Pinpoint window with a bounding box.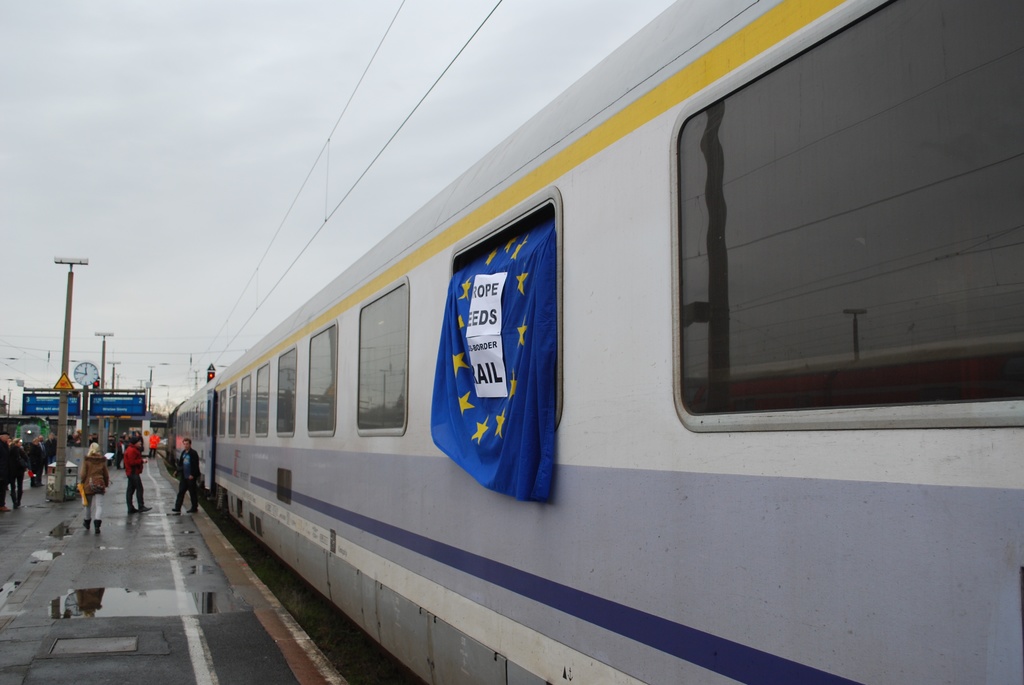
(244, 375, 251, 429).
